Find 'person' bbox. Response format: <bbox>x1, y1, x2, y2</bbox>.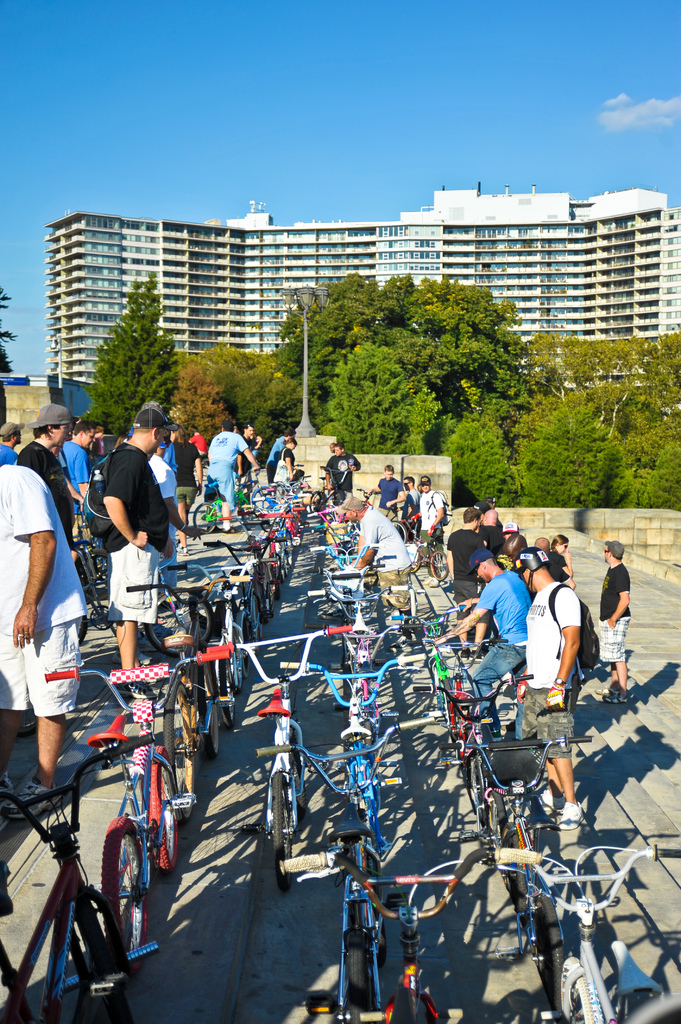
<bbox>389, 476, 419, 538</bbox>.
